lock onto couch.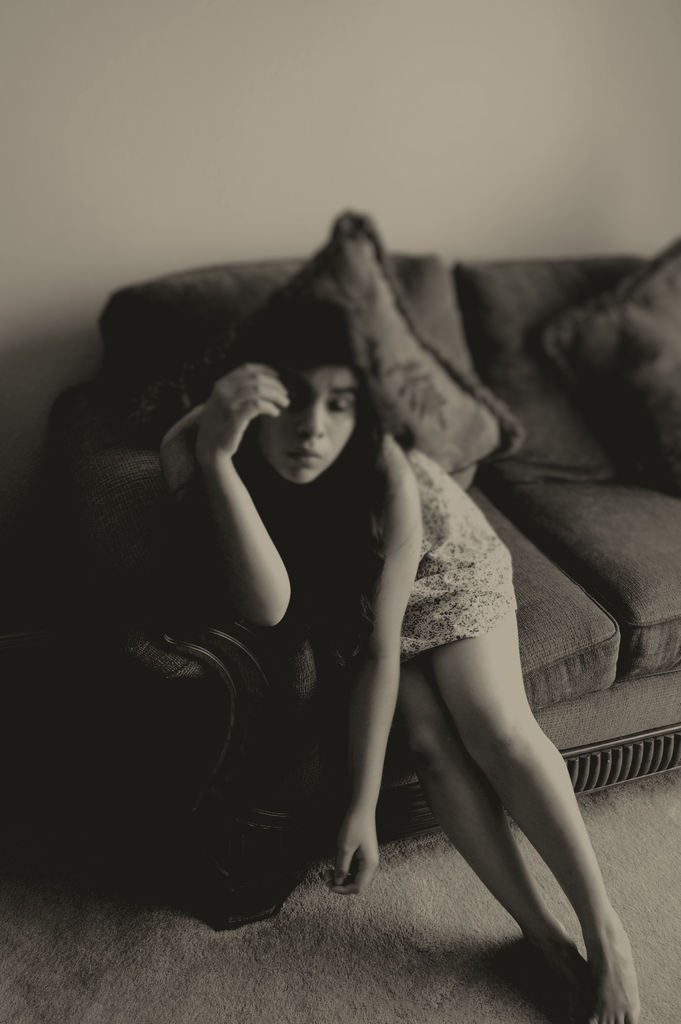
Locked: 61, 188, 673, 977.
